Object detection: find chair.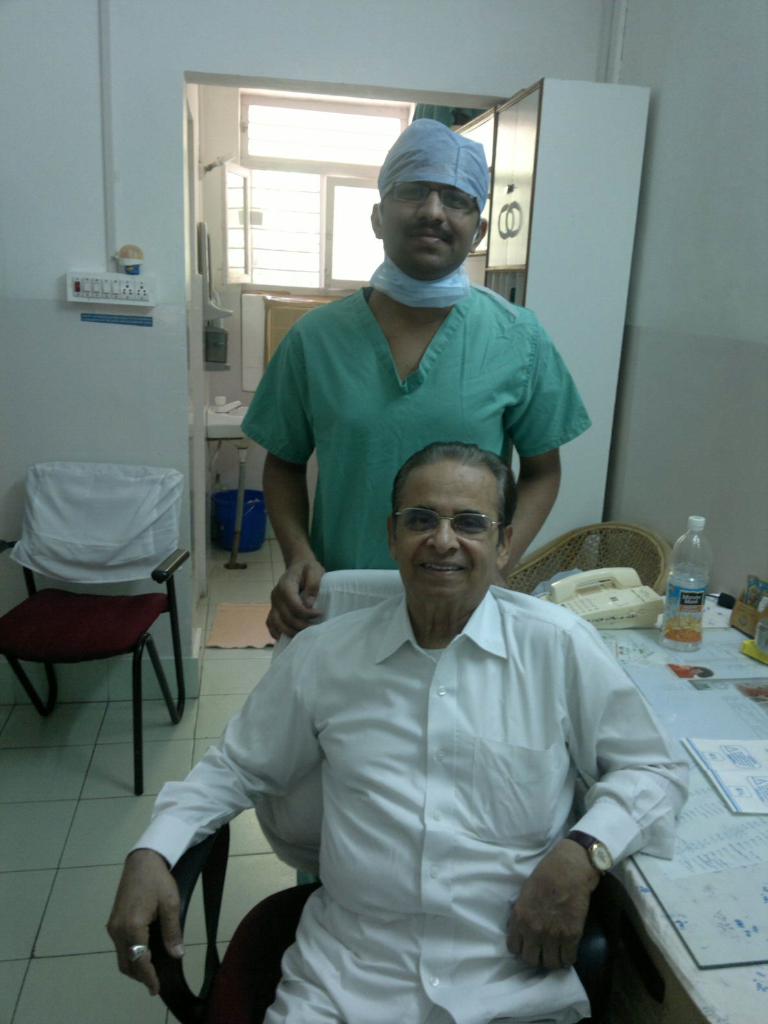
x1=499 y1=524 x2=674 y2=603.
